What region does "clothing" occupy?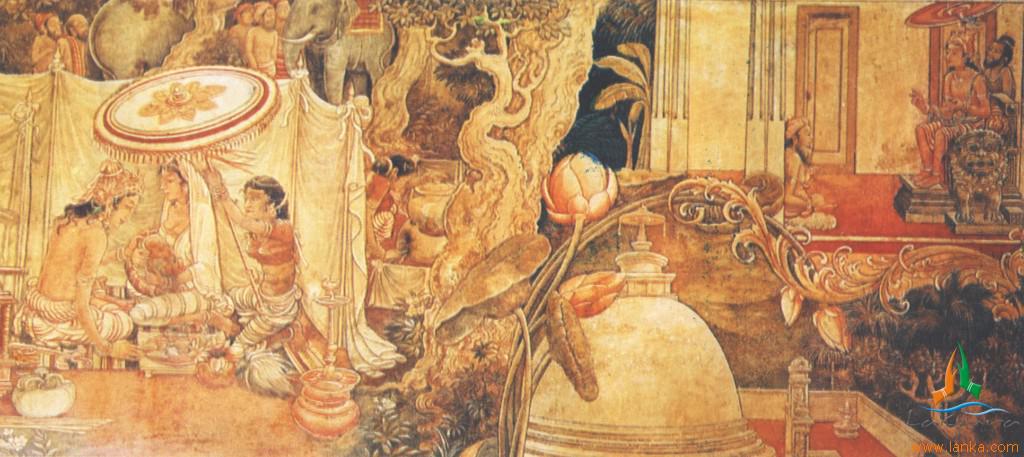
362 173 411 264.
